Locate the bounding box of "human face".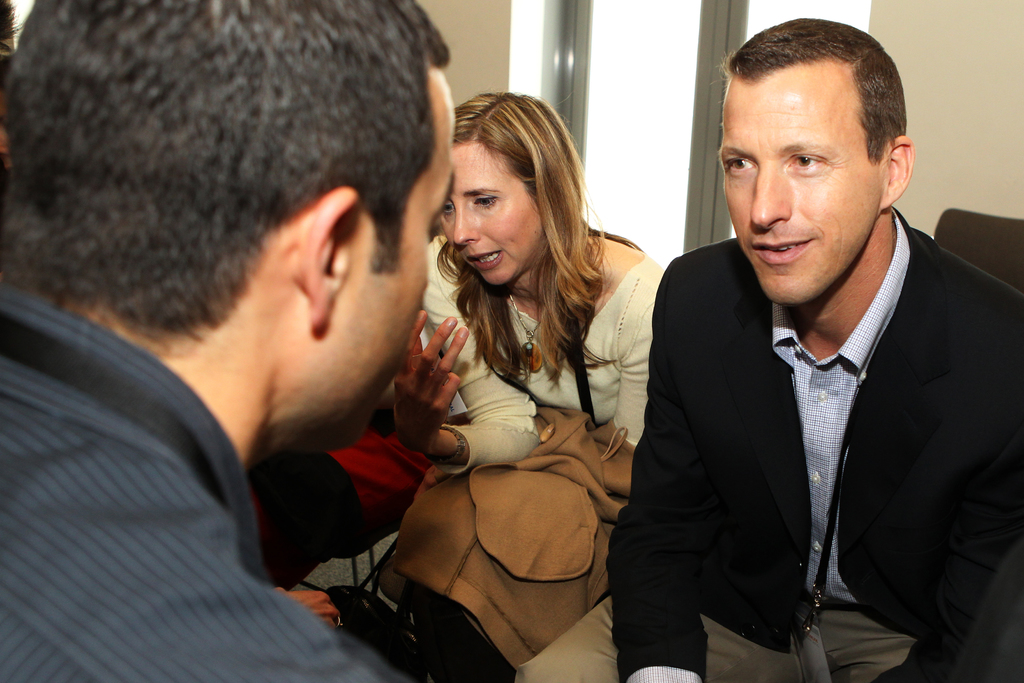
Bounding box: bbox(440, 149, 545, 288).
